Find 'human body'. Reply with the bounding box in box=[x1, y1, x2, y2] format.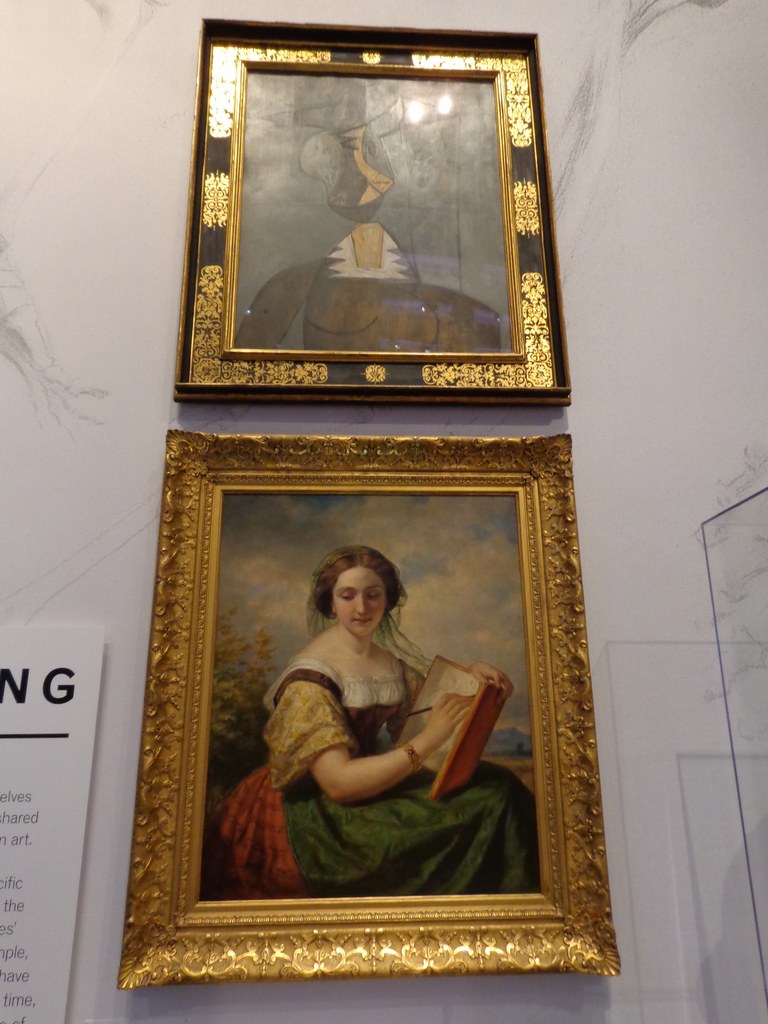
box=[257, 544, 479, 883].
